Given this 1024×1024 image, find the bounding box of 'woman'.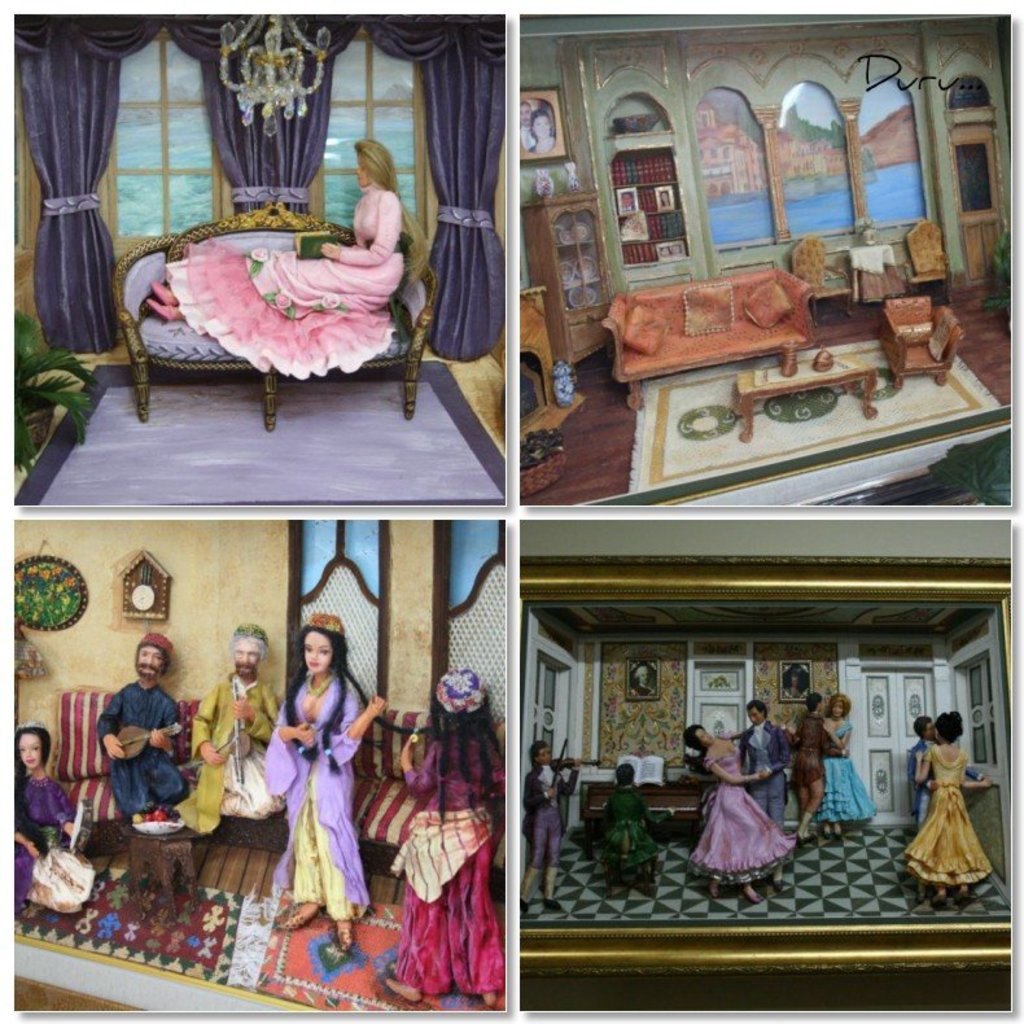
<bbox>9, 723, 83, 906</bbox>.
